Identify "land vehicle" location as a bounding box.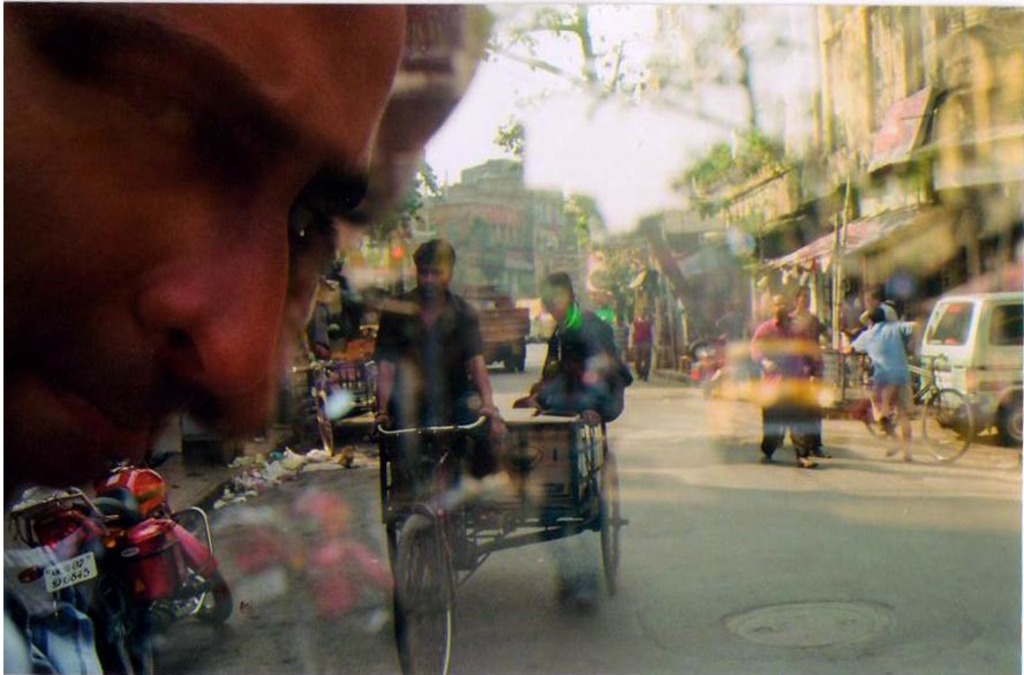
pyautogui.locateOnScreen(916, 288, 1023, 459).
